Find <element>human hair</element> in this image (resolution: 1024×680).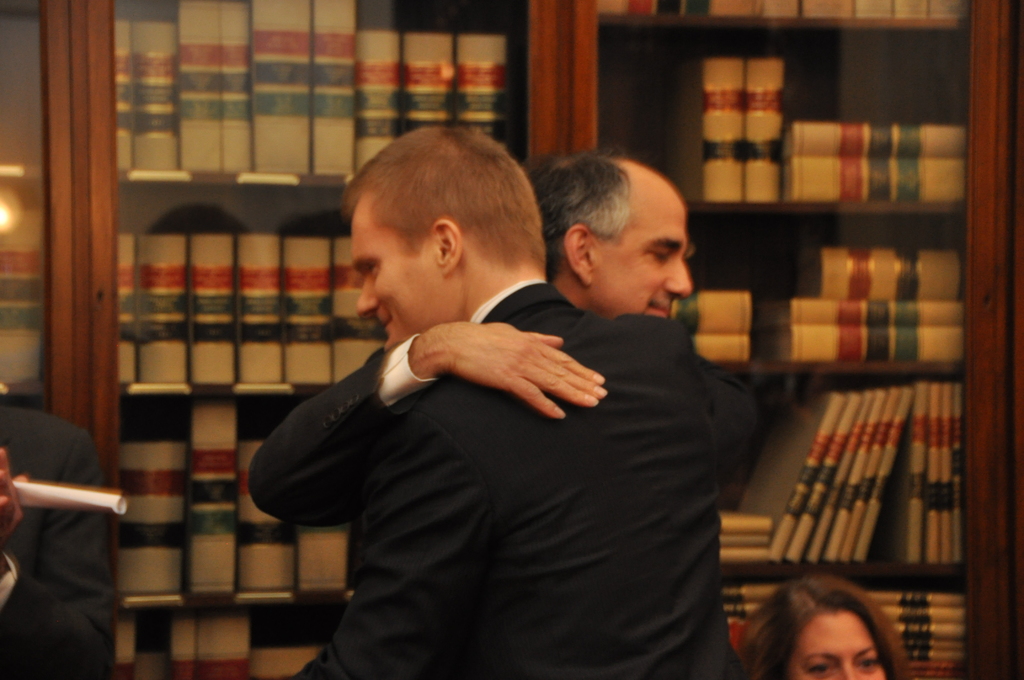
select_region(352, 127, 546, 302).
